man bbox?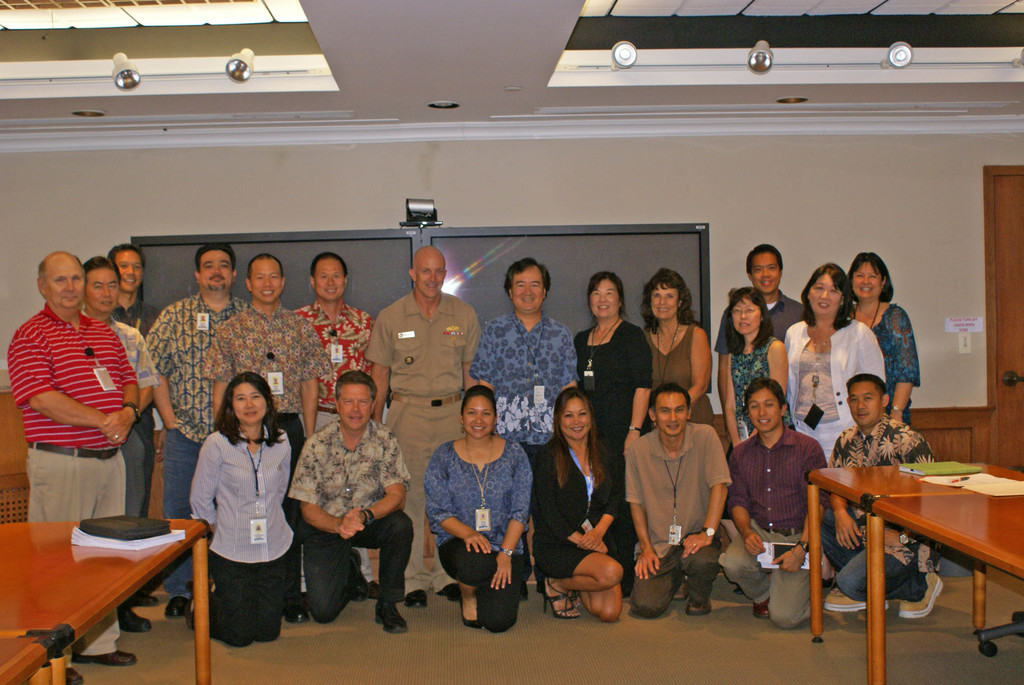
x1=715, y1=374, x2=835, y2=630
